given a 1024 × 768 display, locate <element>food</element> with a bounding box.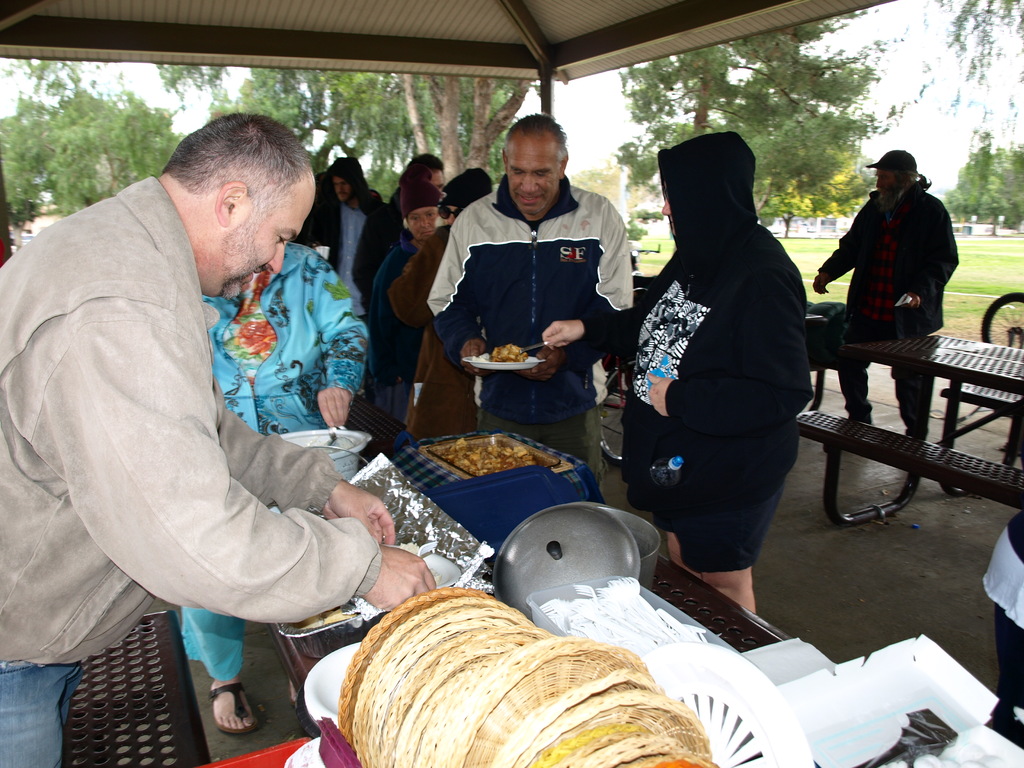
Located: {"left": 433, "top": 437, "right": 543, "bottom": 481}.
